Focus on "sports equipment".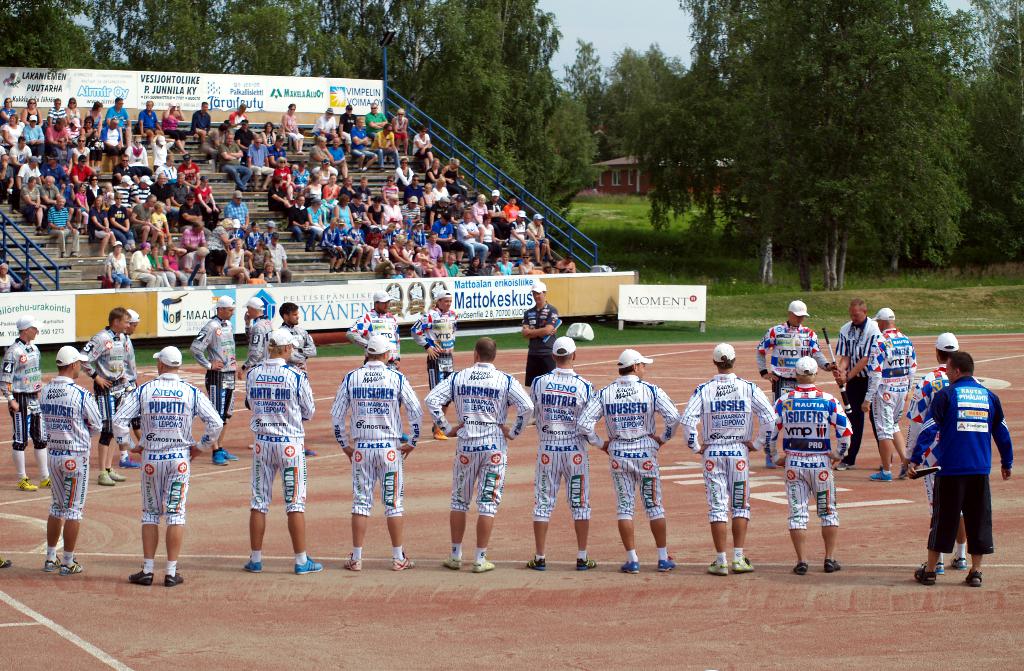
Focused at 222, 447, 238, 457.
